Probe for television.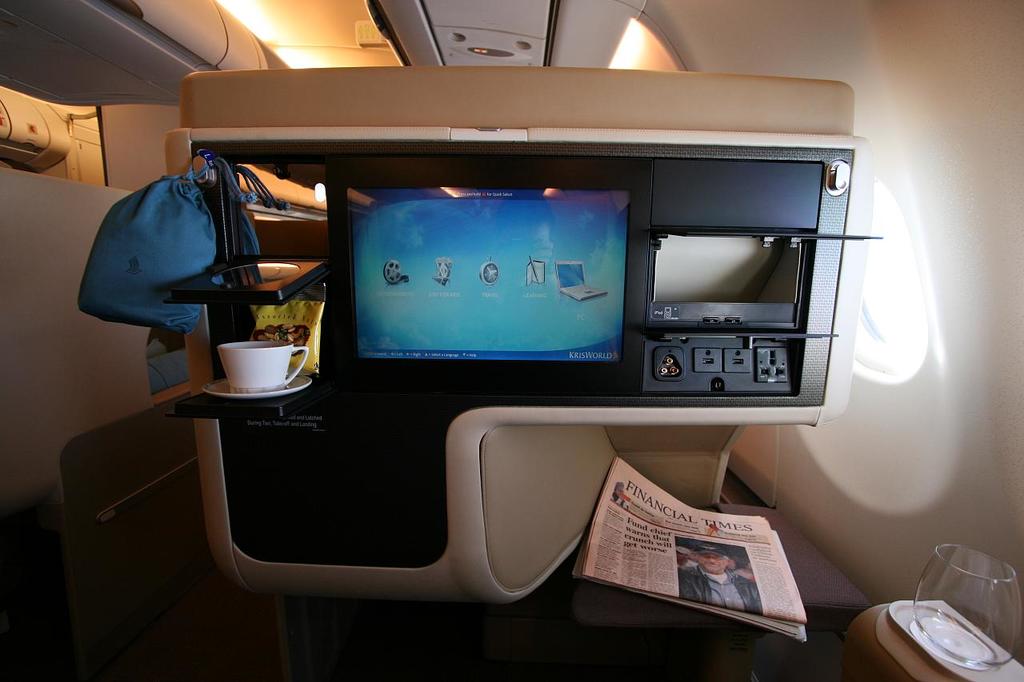
Probe result: region(334, 172, 634, 441).
